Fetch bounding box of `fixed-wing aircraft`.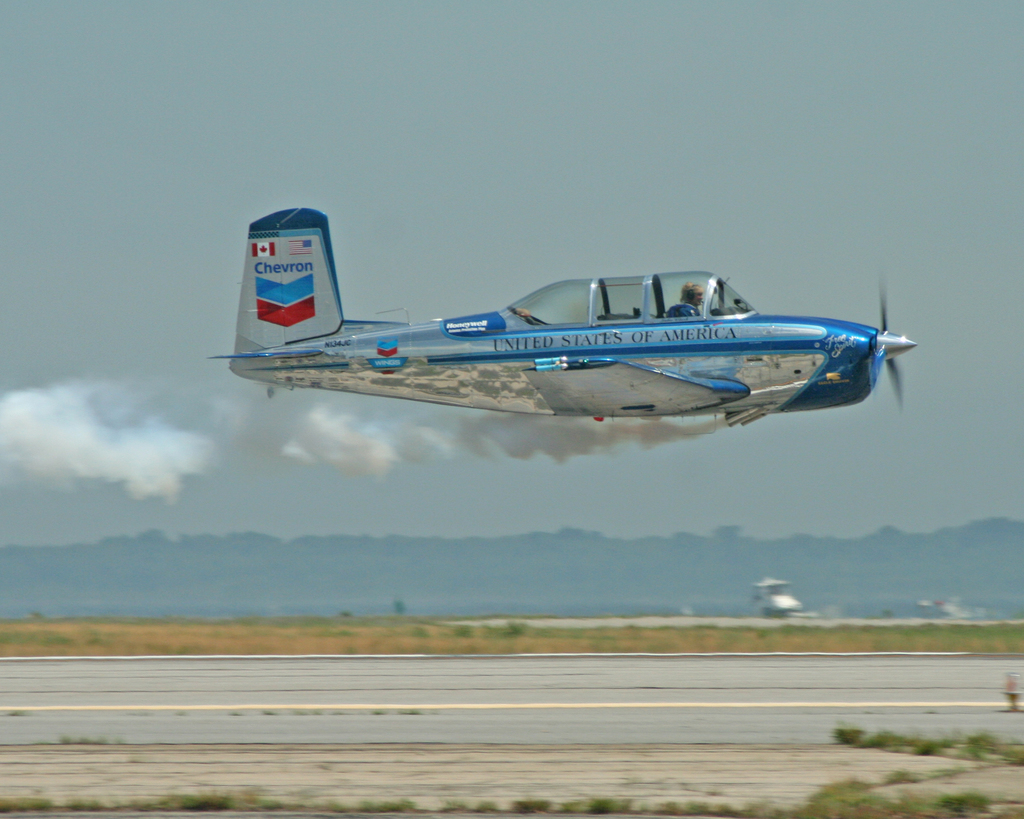
Bbox: <bbox>205, 208, 923, 426</bbox>.
